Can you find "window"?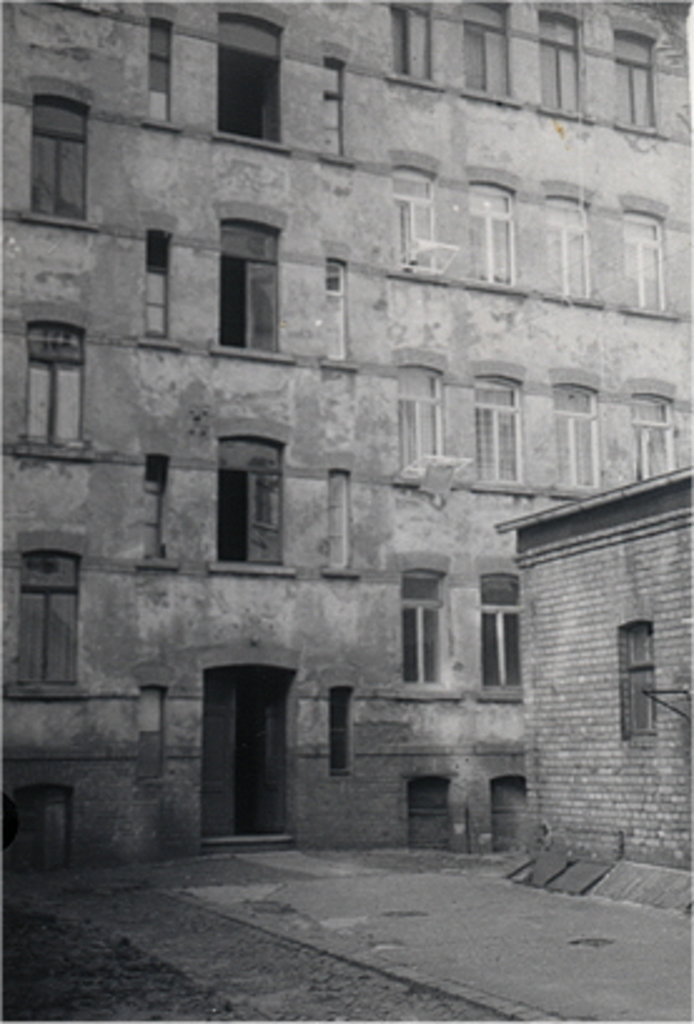
Yes, bounding box: [x1=145, y1=471, x2=168, y2=566].
